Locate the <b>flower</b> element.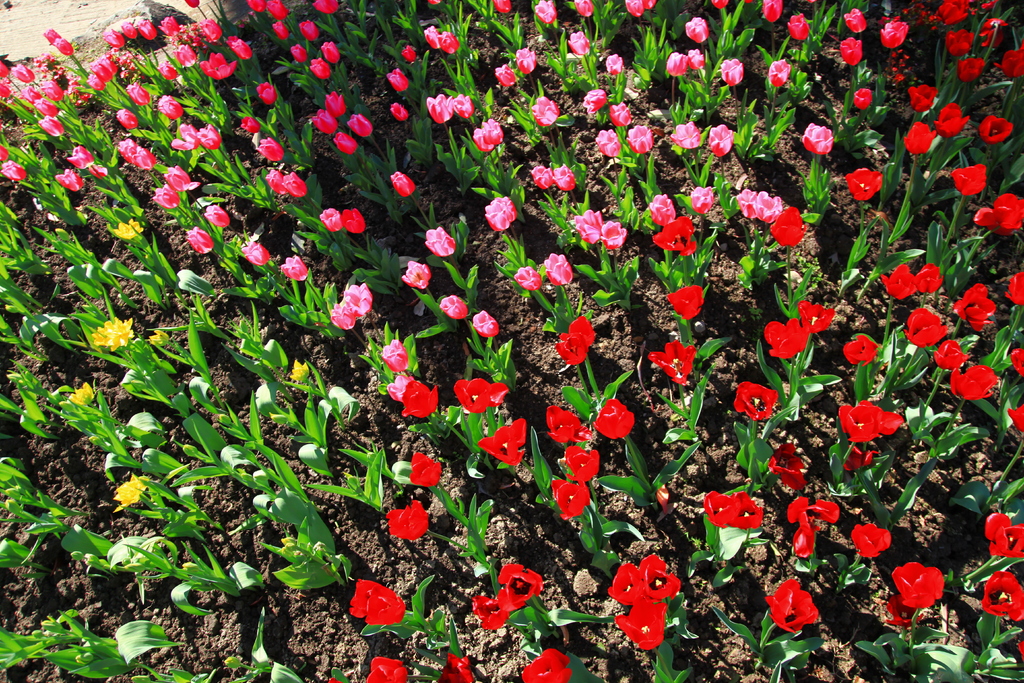
Element bbox: {"left": 95, "top": 319, "right": 130, "bottom": 347}.
